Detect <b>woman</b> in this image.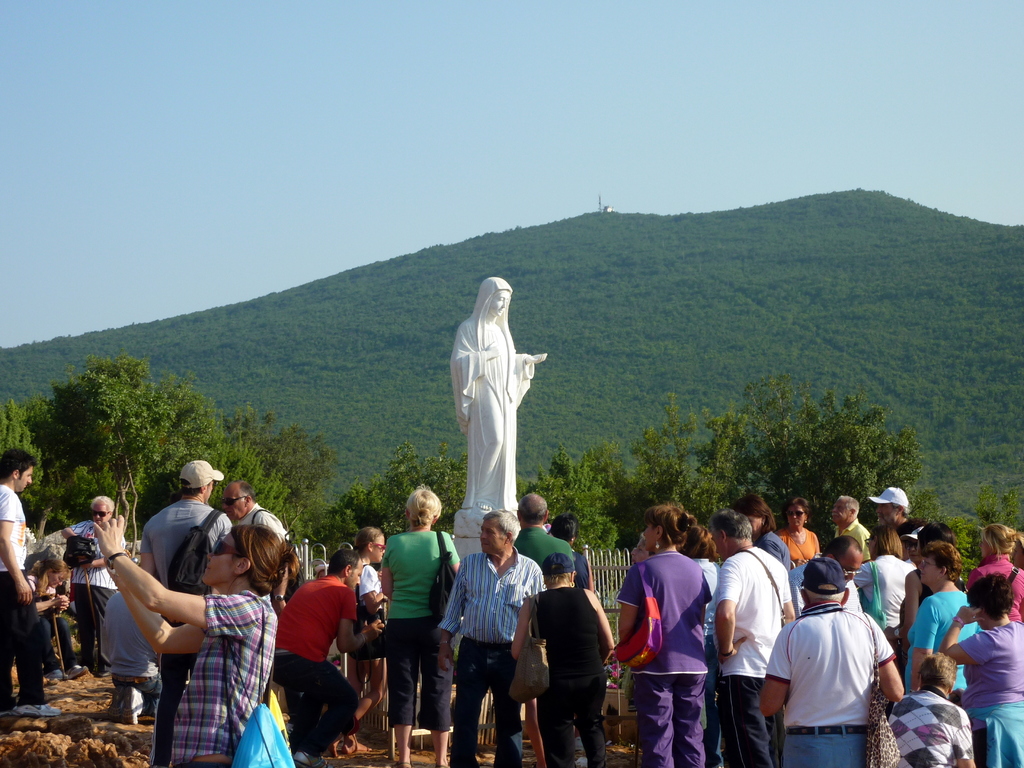
Detection: select_region(845, 525, 915, 673).
